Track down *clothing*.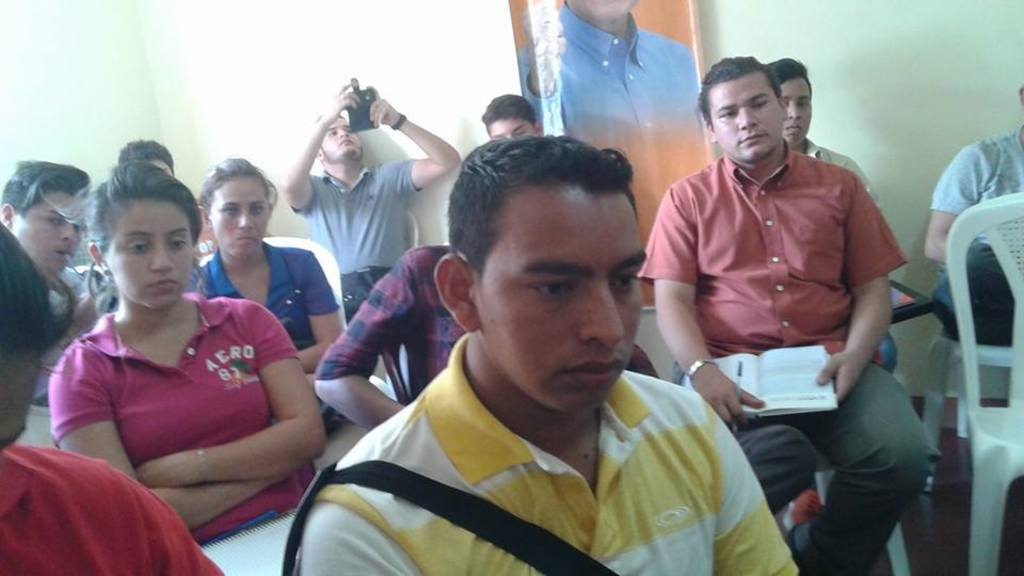
Tracked to x1=0, y1=447, x2=220, y2=575.
